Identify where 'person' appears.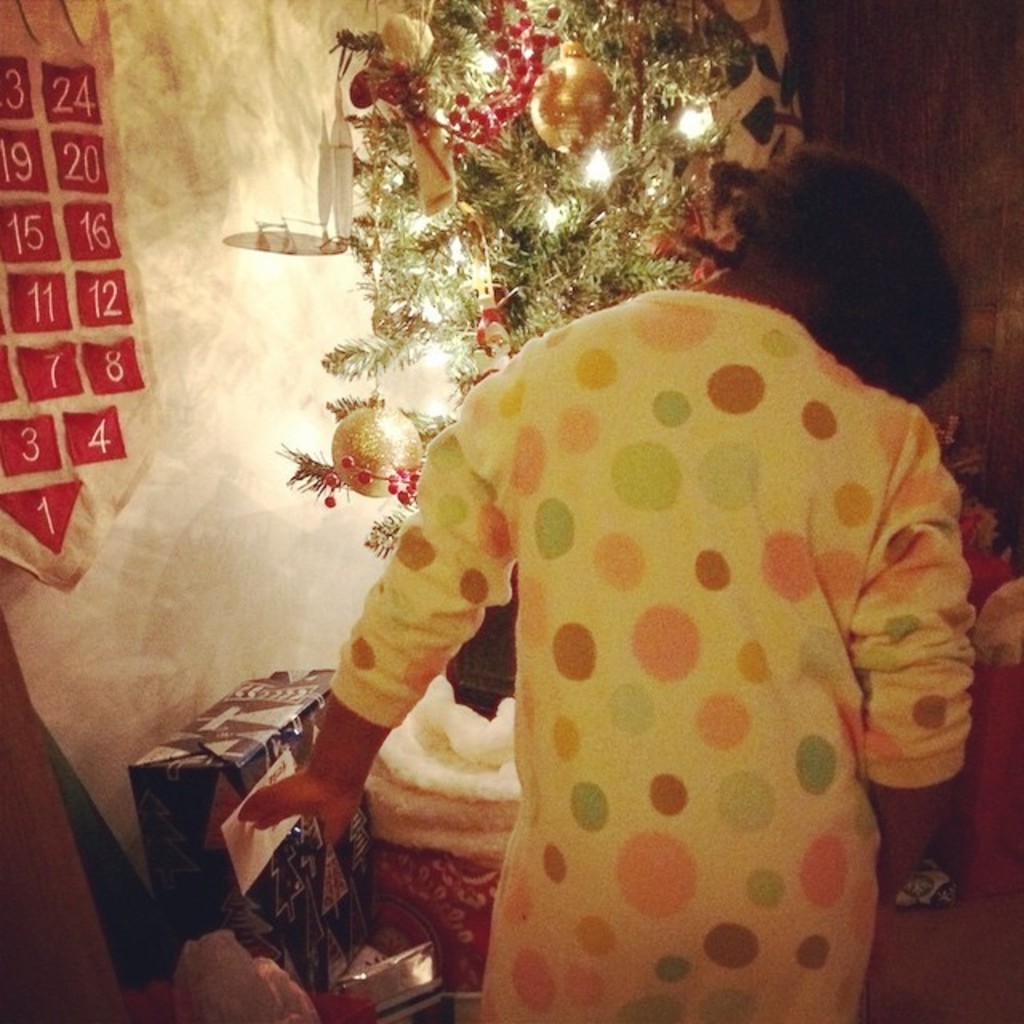
Appears at crop(275, 178, 1011, 947).
